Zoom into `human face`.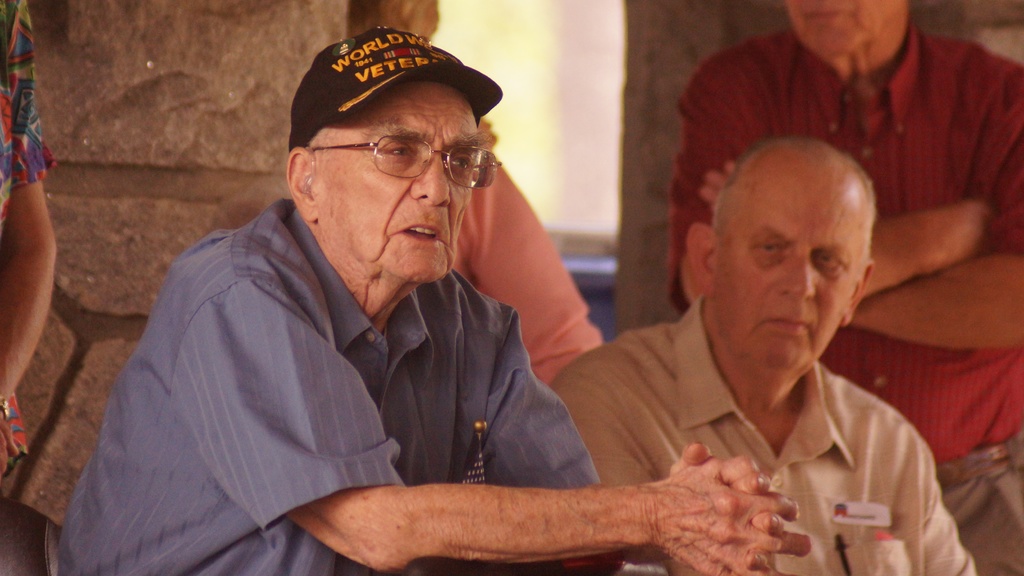
Zoom target: l=788, t=0, r=901, b=56.
